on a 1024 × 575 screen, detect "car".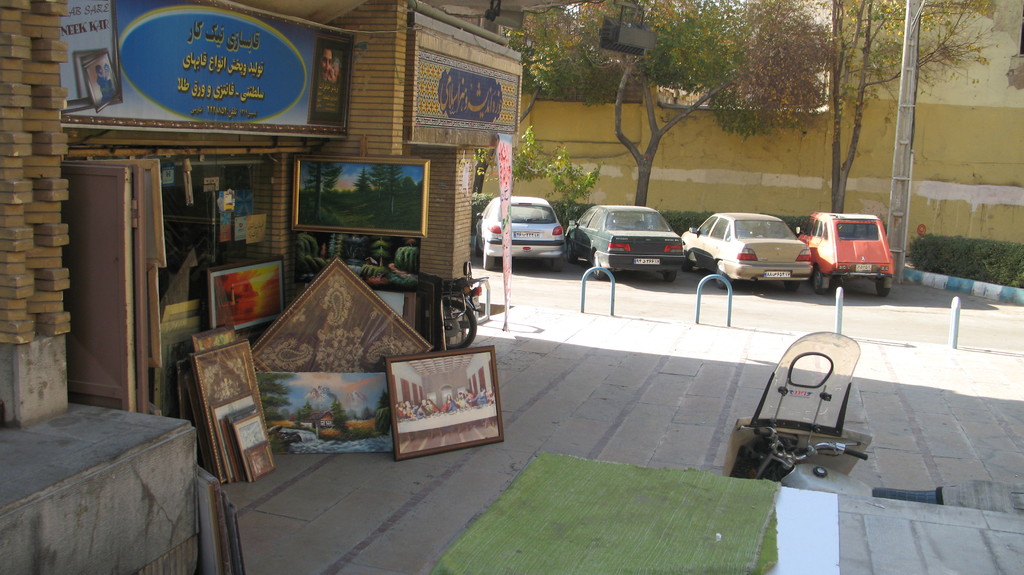
[x1=682, y1=210, x2=817, y2=286].
